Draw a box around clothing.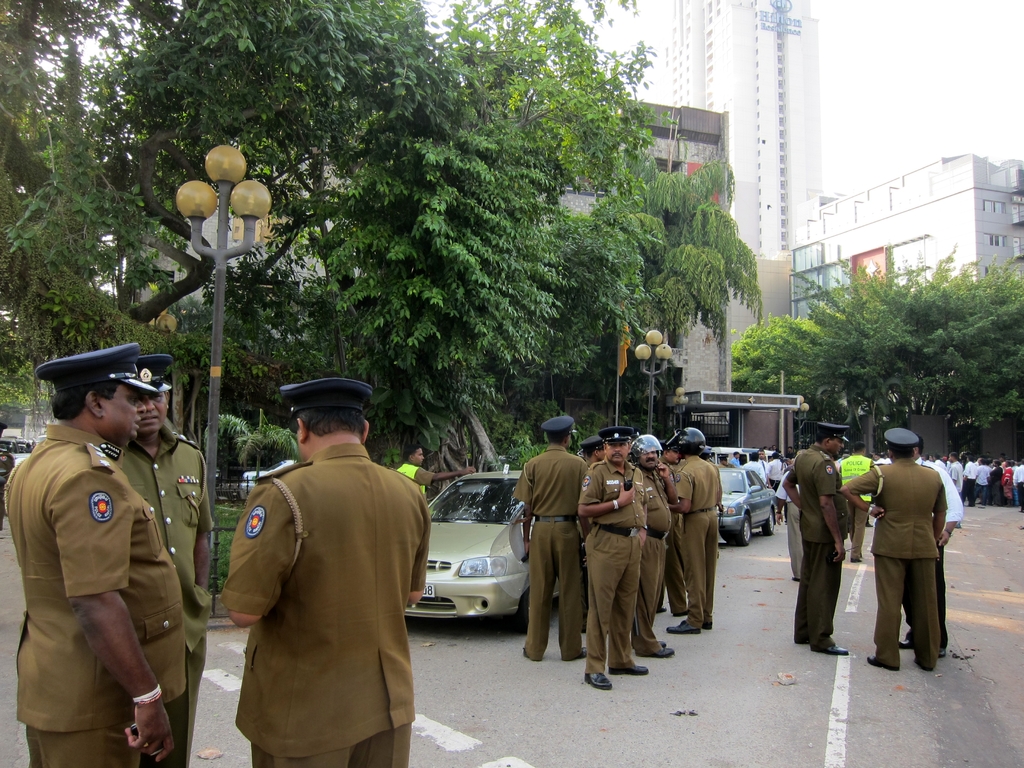
[left=219, top=443, right=432, bottom=767].
